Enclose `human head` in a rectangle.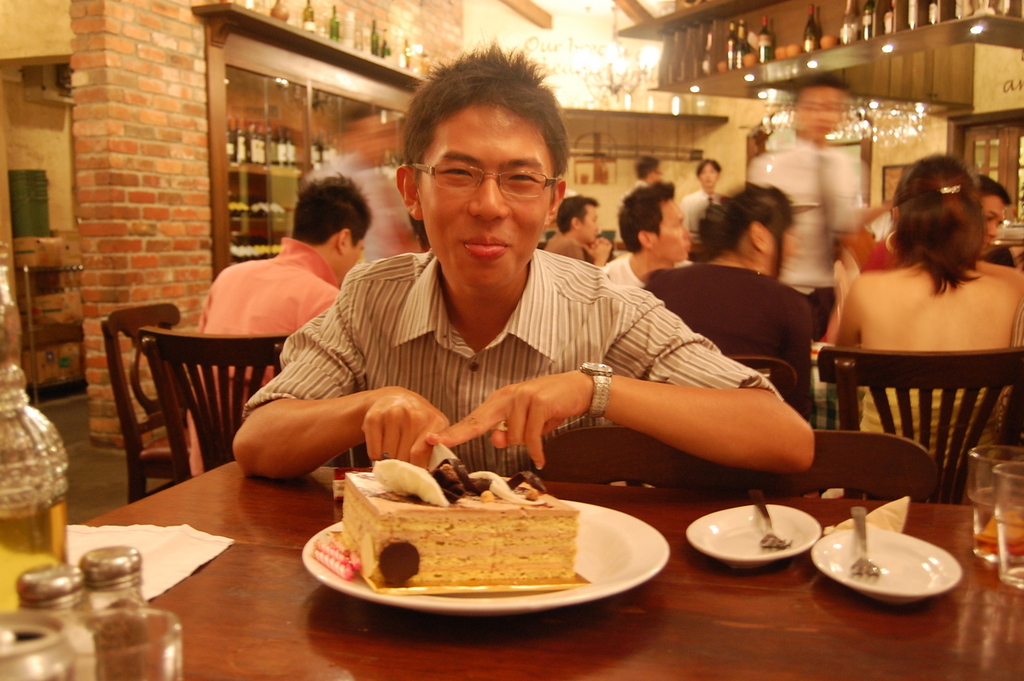
(881, 149, 981, 266).
